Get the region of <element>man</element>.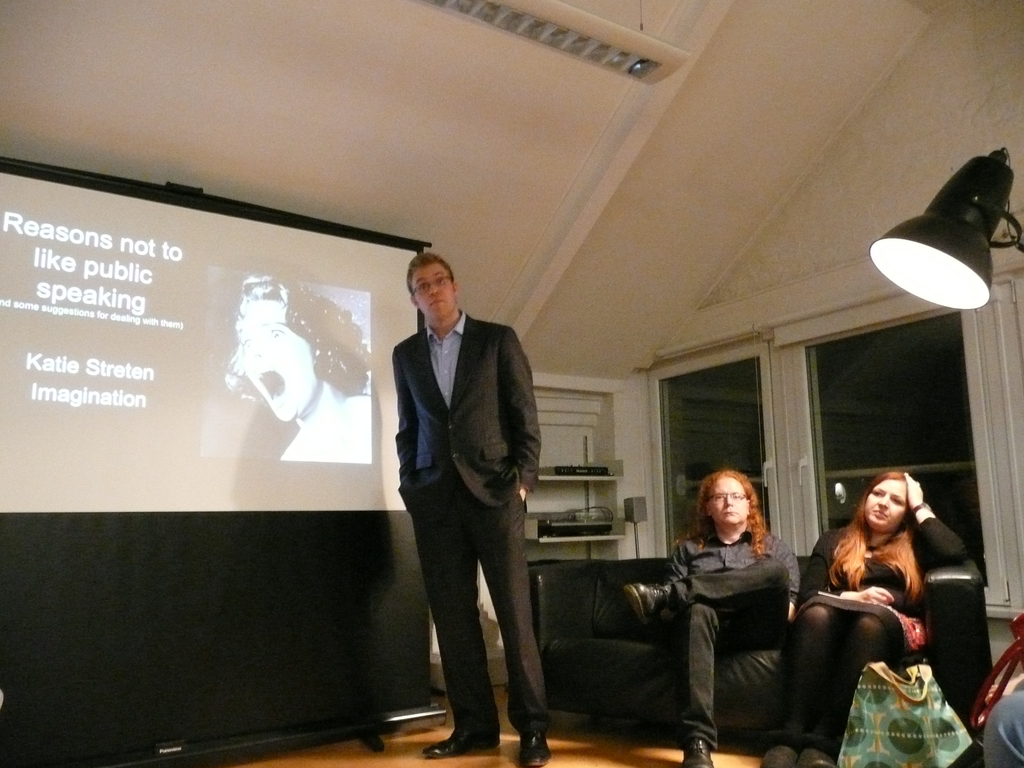
crop(368, 216, 562, 767).
